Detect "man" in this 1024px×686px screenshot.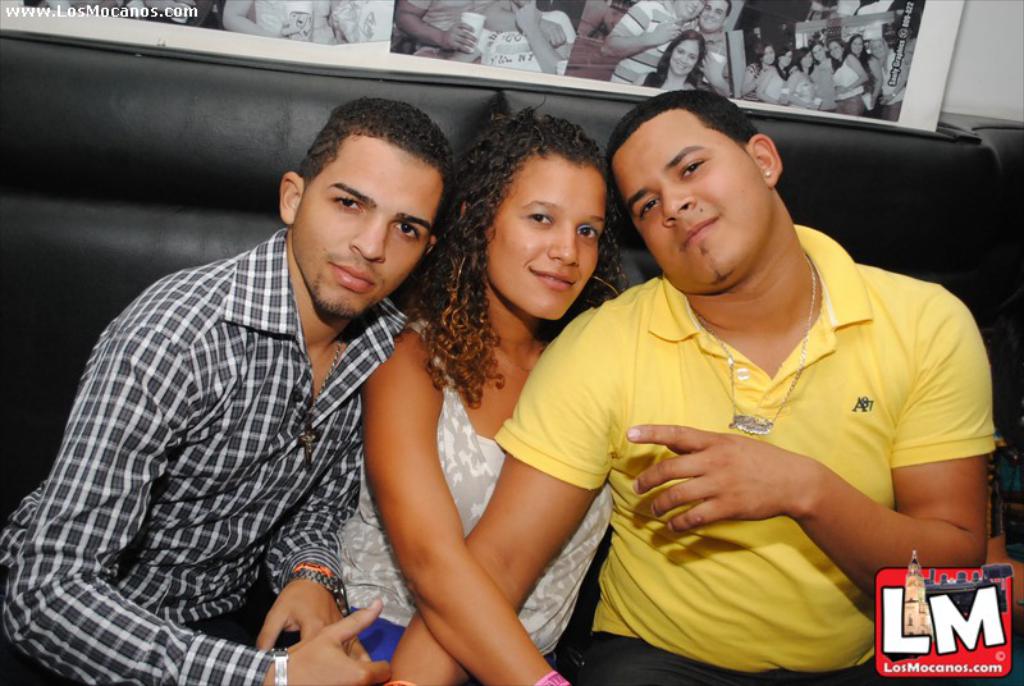
Detection: box(379, 83, 1001, 685).
